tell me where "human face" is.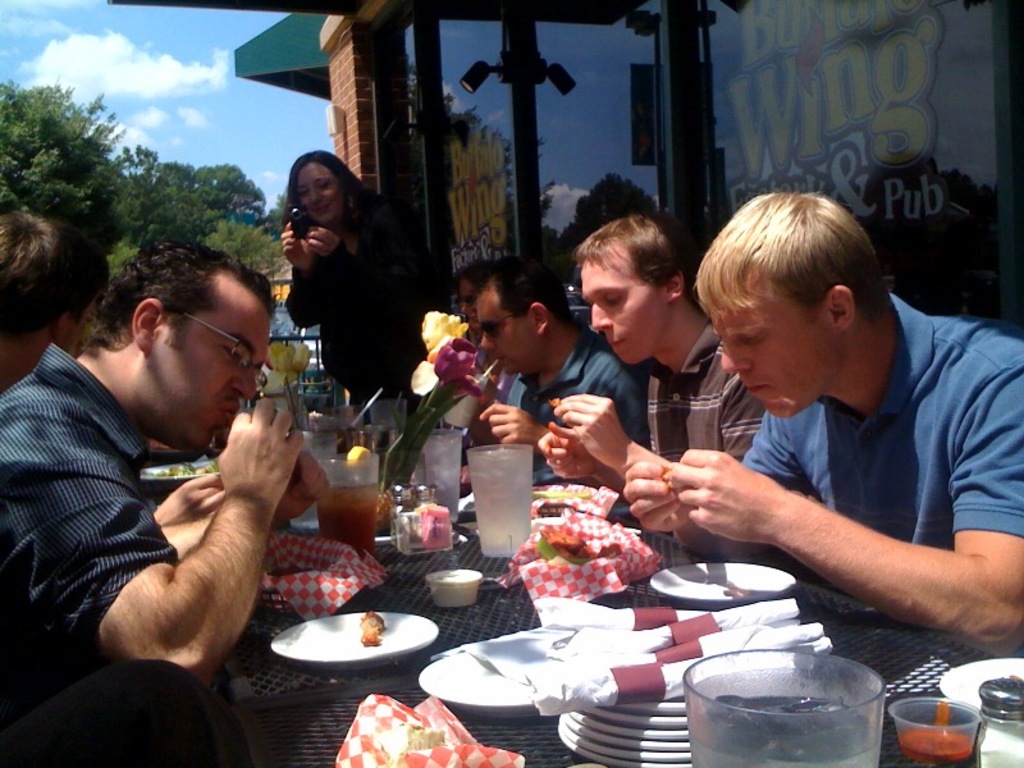
"human face" is at l=61, t=307, r=92, b=356.
